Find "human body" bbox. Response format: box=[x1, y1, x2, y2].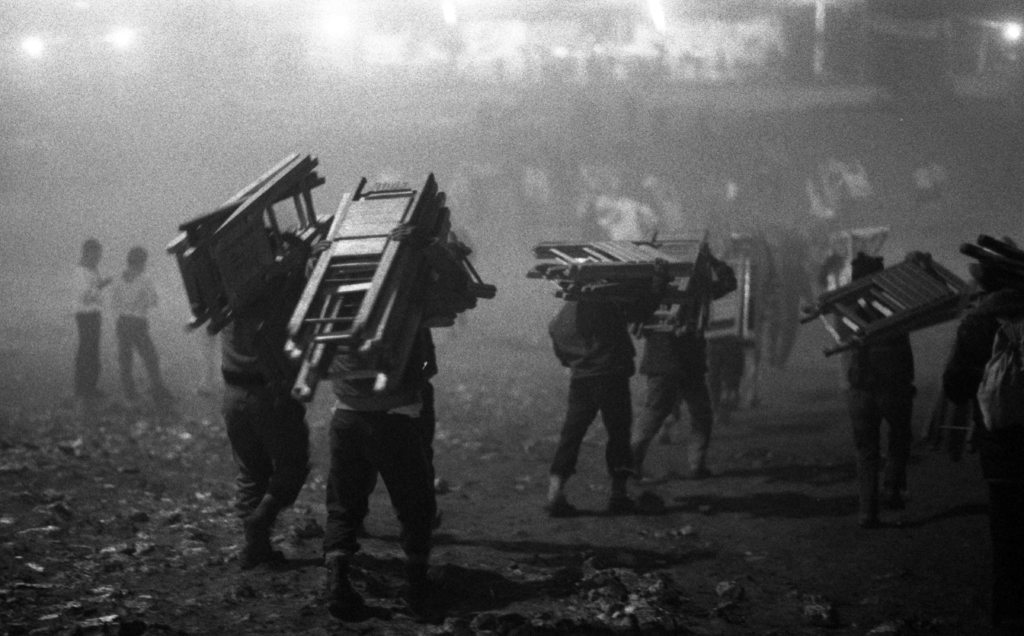
box=[63, 264, 110, 398].
